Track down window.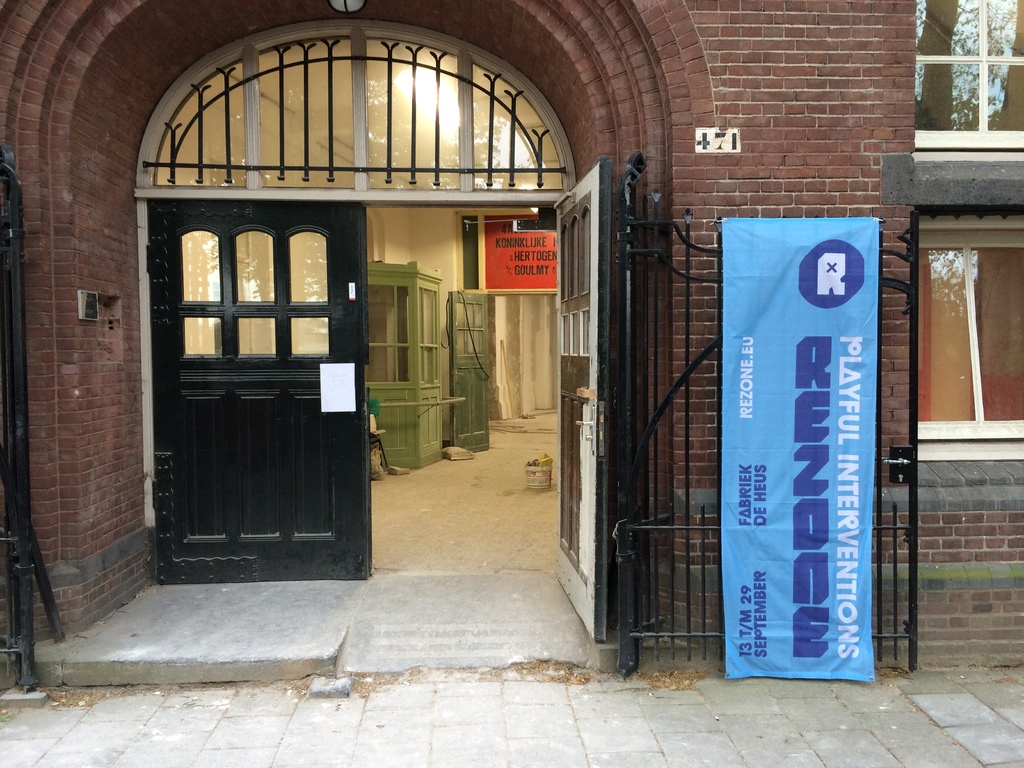
Tracked to (920,0,1023,154).
